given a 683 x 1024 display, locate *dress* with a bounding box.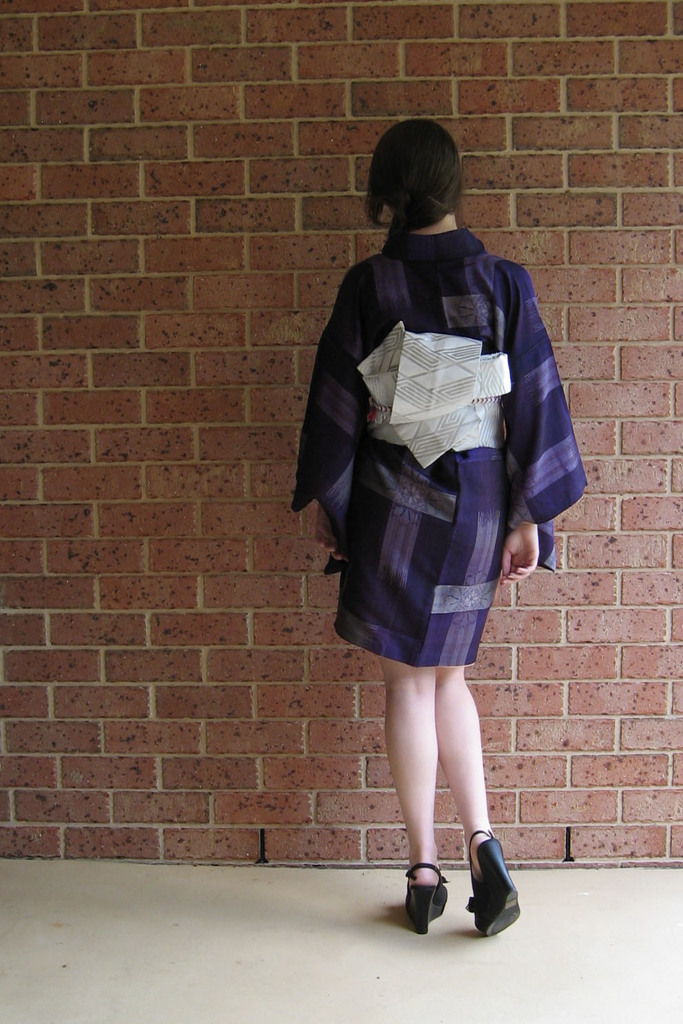
Located: bbox=(291, 232, 589, 666).
